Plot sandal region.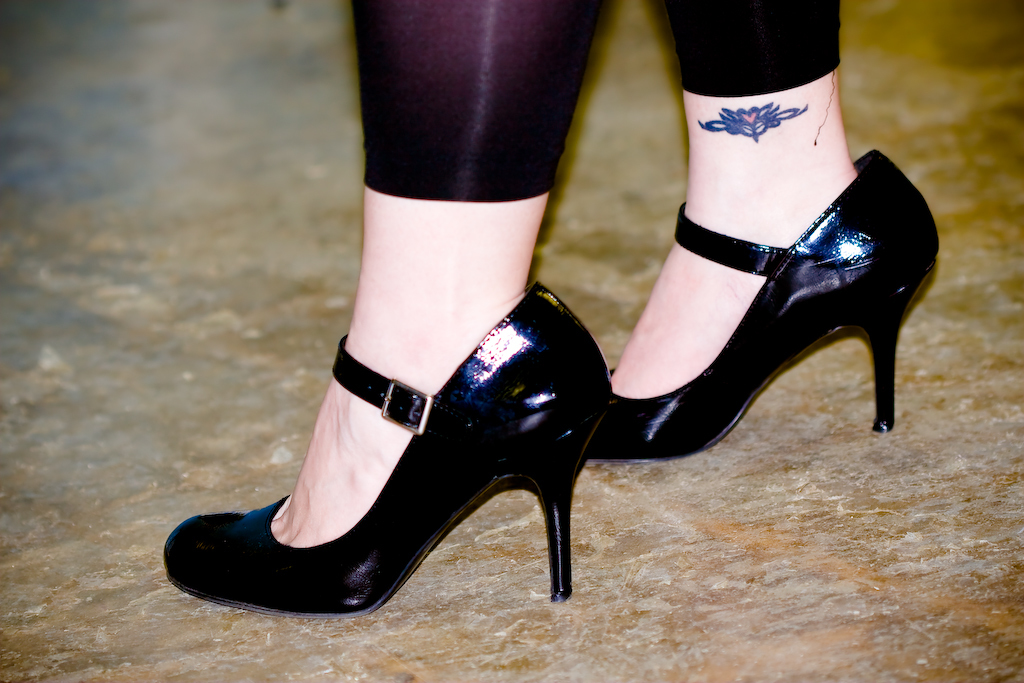
Plotted at <bbox>582, 144, 940, 463</bbox>.
